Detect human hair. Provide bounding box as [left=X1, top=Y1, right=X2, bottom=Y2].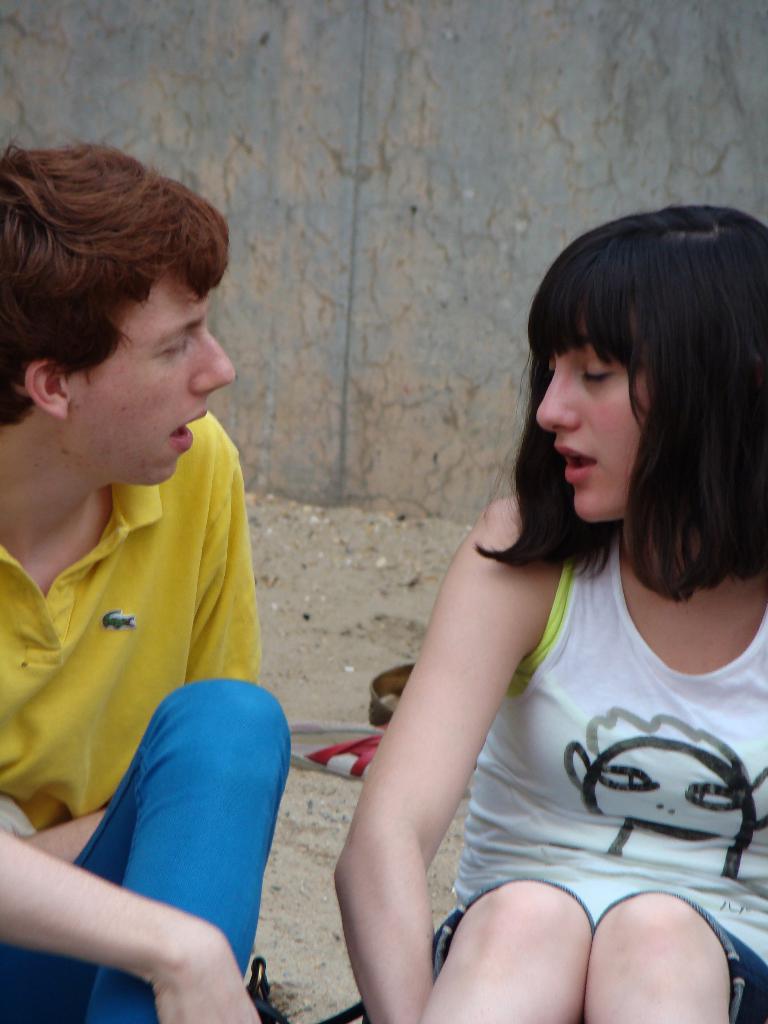
[left=0, top=141, right=231, bottom=431].
